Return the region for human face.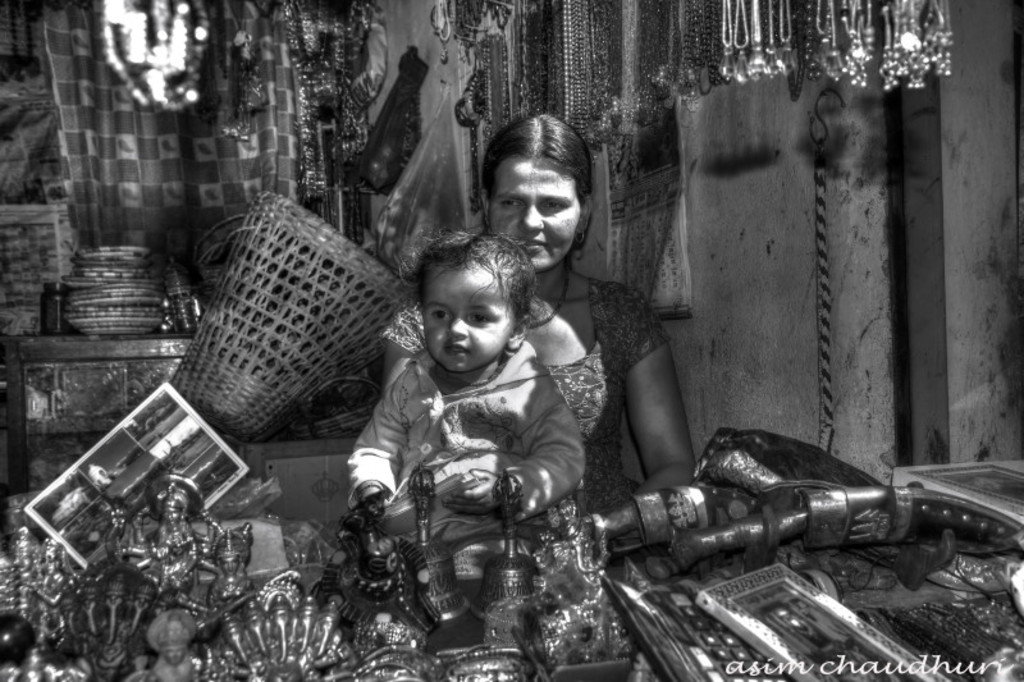
{"left": 216, "top": 558, "right": 238, "bottom": 578}.
